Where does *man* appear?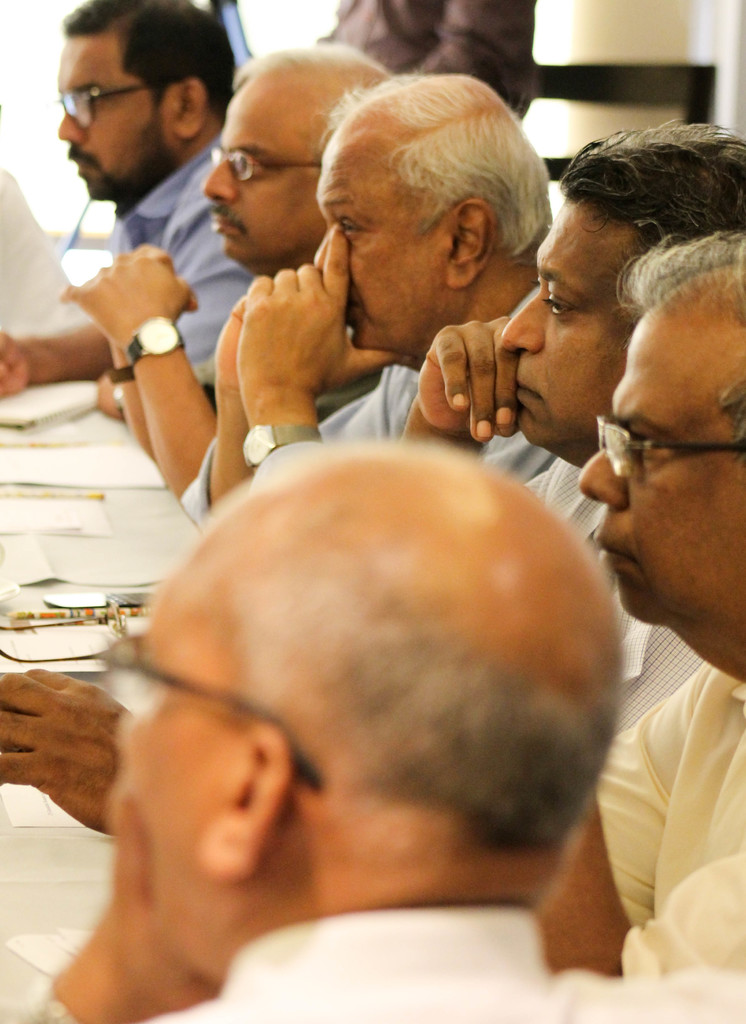
Appears at left=65, top=52, right=375, bottom=501.
